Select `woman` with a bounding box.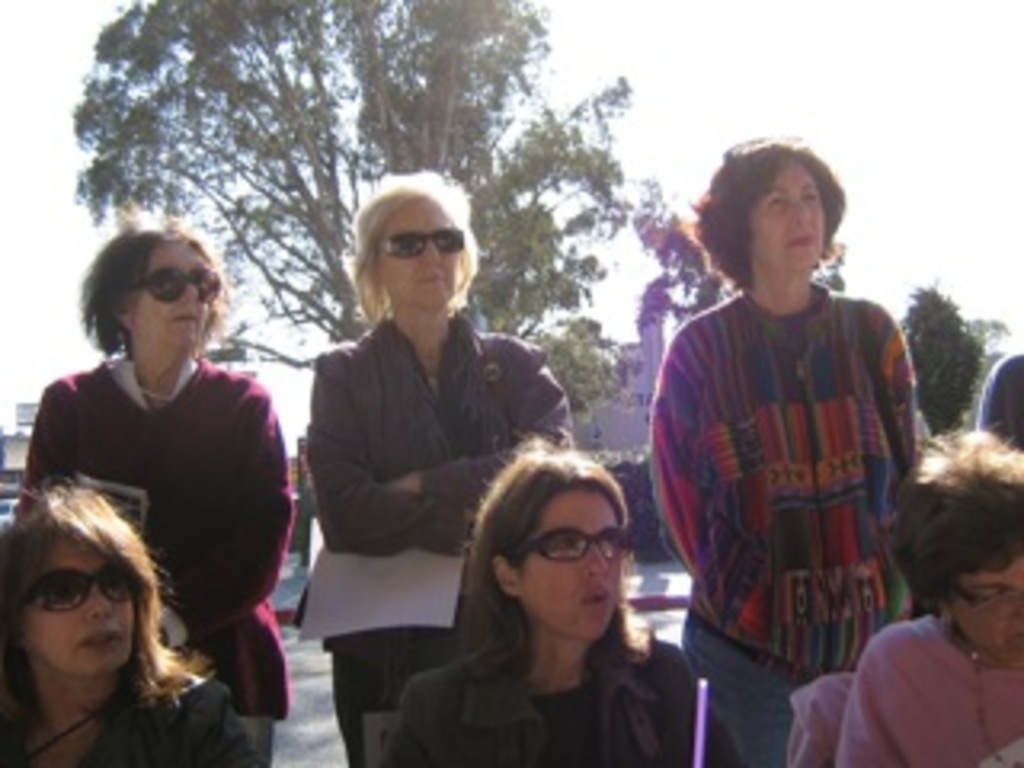
bbox(646, 128, 928, 765).
